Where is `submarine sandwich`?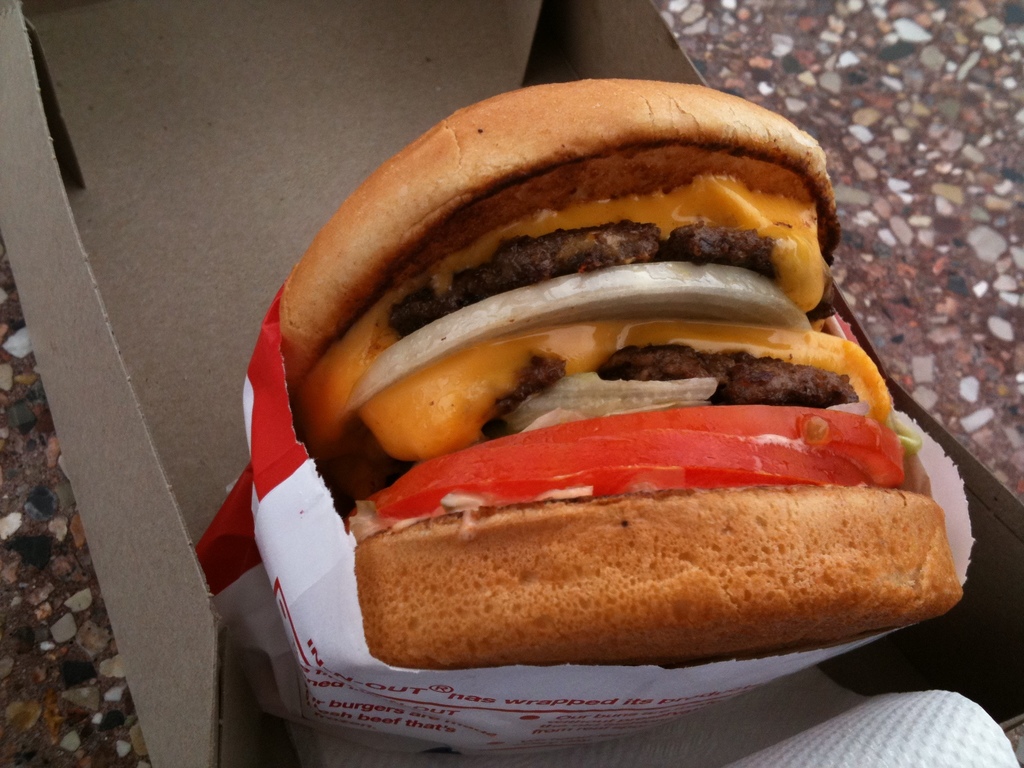
region(190, 64, 895, 685).
